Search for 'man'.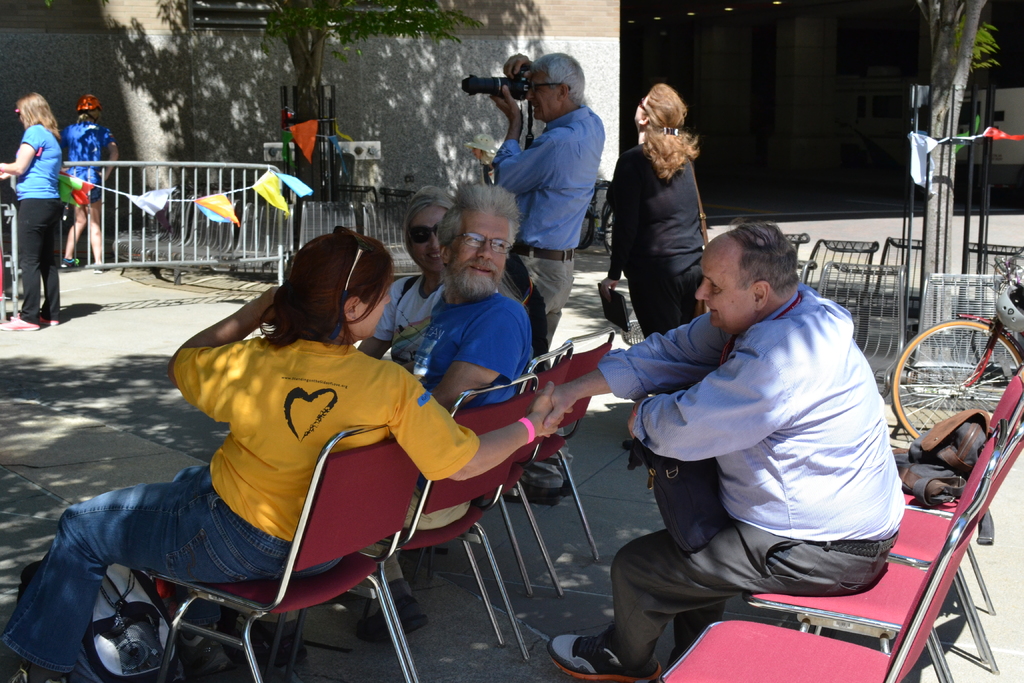
Found at (521,169,905,660).
